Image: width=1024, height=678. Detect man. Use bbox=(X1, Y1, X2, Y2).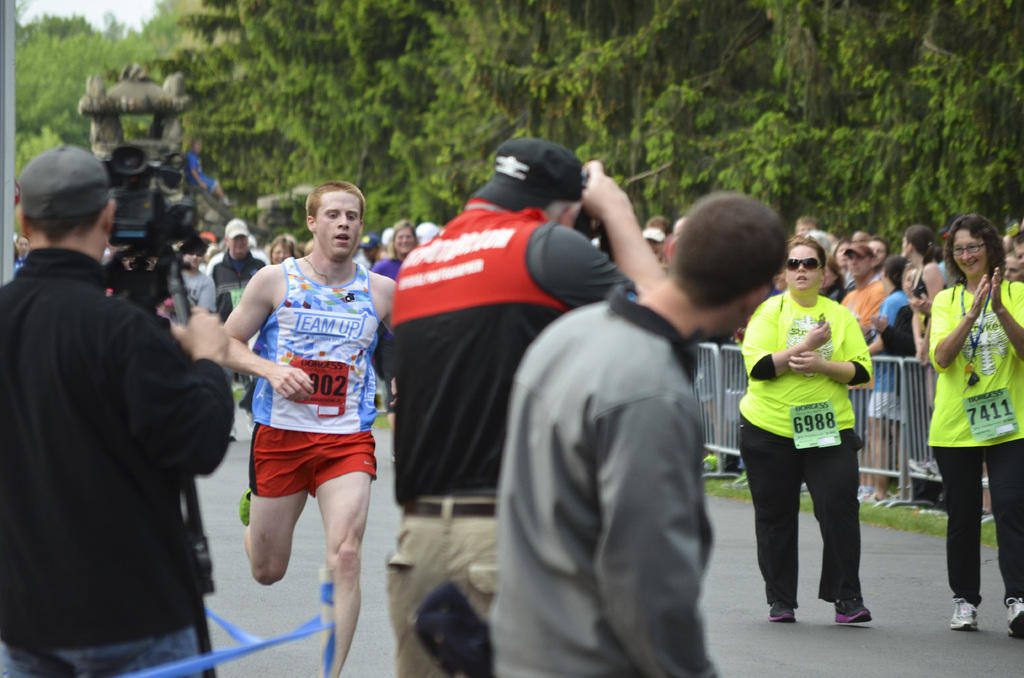
bbox=(383, 138, 664, 677).
